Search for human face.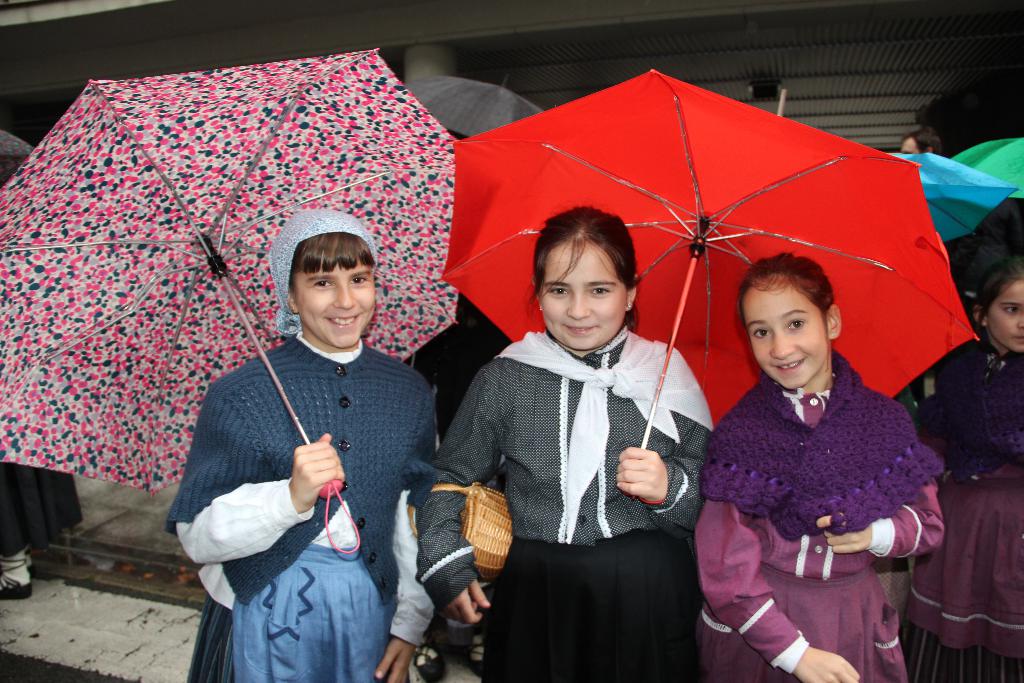
Found at (745,286,824,386).
